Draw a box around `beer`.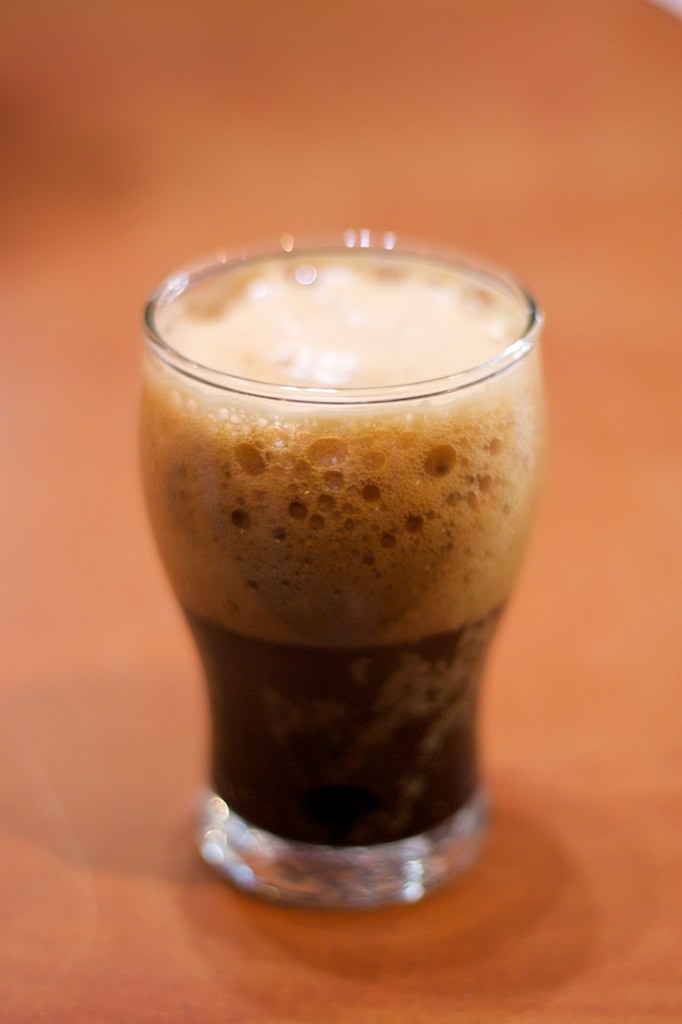
<box>149,276,546,845</box>.
